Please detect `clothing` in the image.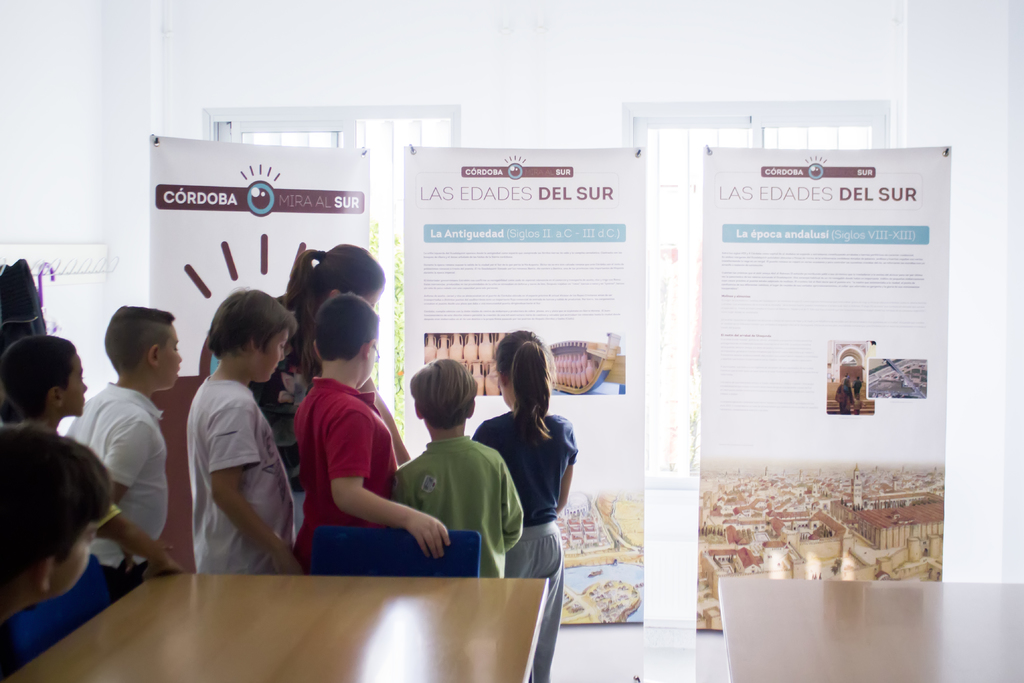
<region>393, 439, 527, 580</region>.
